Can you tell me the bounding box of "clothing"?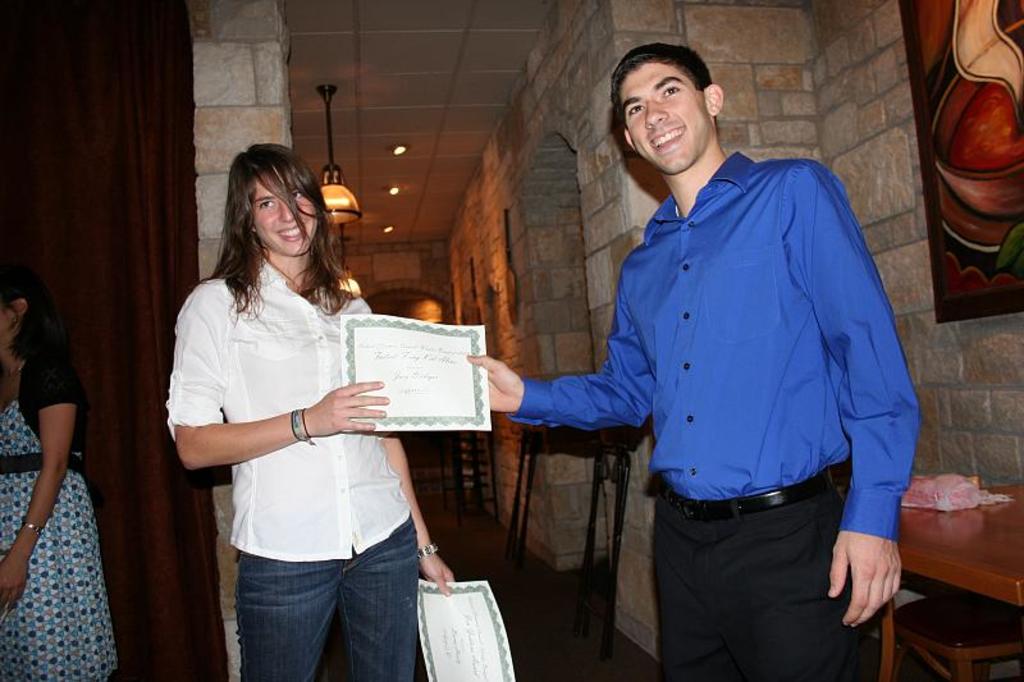
{"x1": 507, "y1": 146, "x2": 924, "y2": 681}.
